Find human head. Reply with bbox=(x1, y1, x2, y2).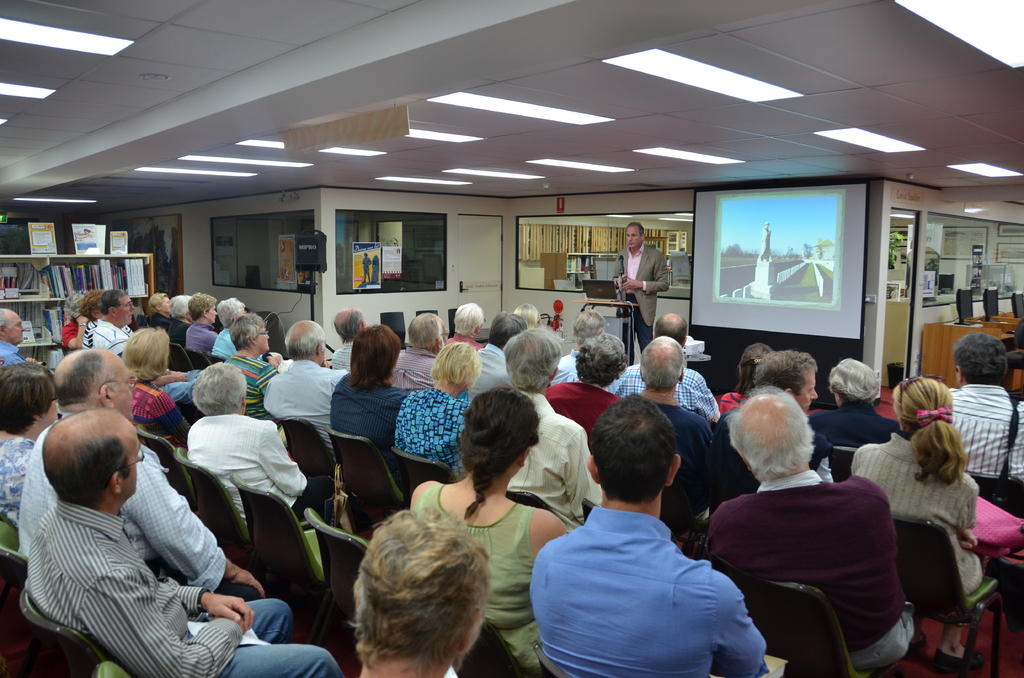
bbox=(955, 330, 1014, 383).
